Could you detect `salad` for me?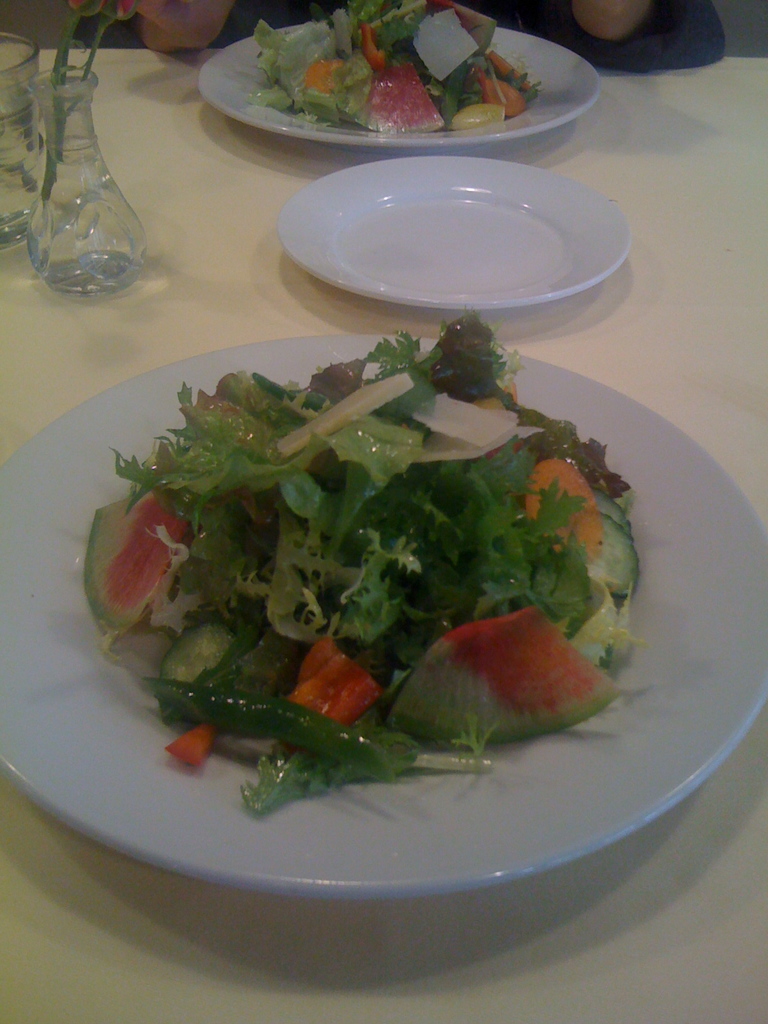
Detection result: bbox(212, 0, 560, 140).
